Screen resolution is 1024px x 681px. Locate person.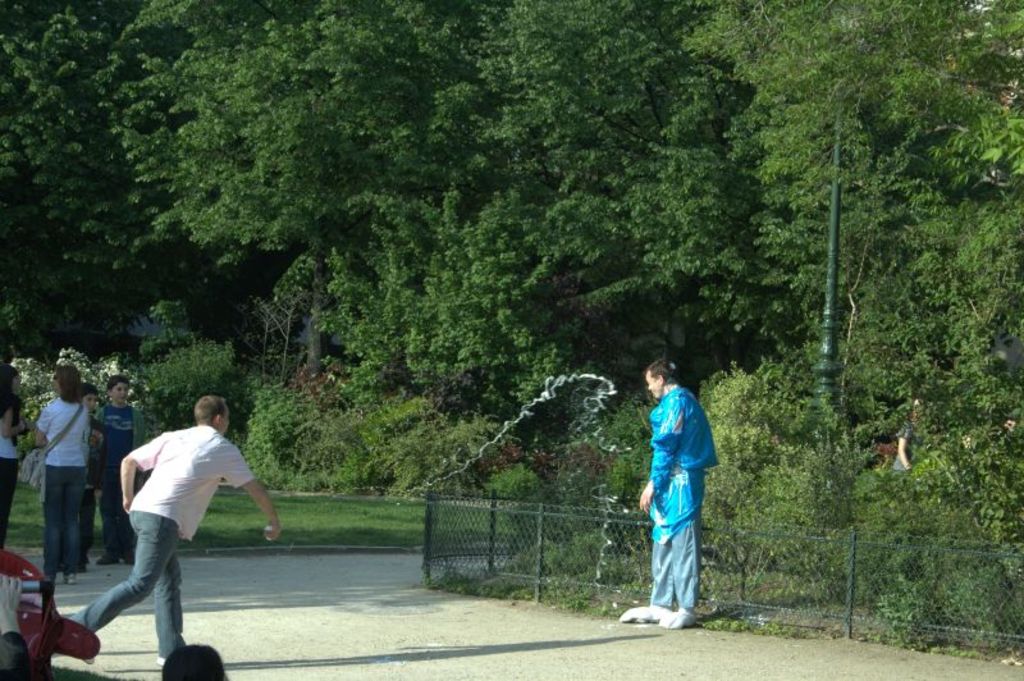
Rect(640, 352, 722, 632).
